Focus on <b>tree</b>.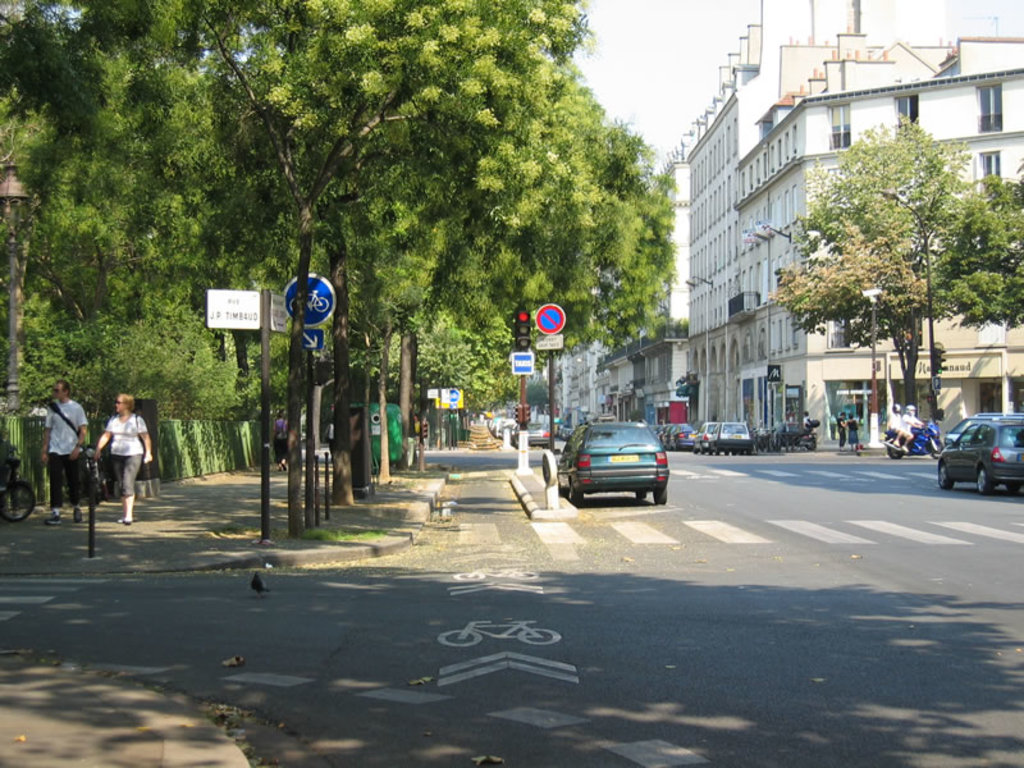
Focused at Rect(172, 0, 590, 539).
